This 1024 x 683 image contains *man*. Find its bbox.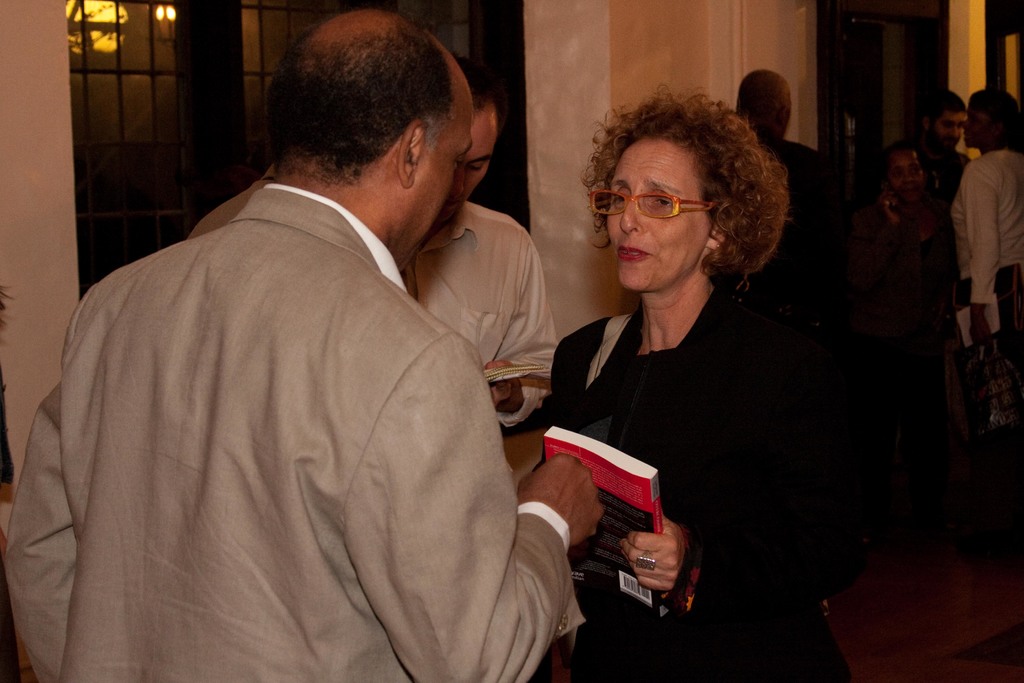
detection(920, 89, 965, 197).
